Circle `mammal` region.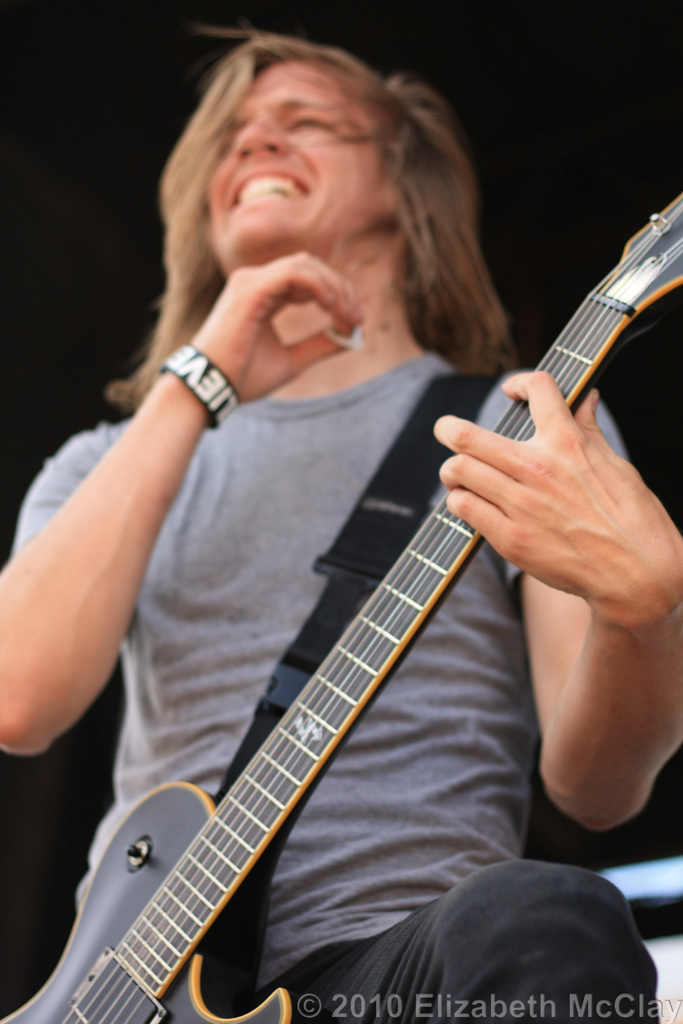
Region: x1=0 y1=19 x2=680 y2=1023.
